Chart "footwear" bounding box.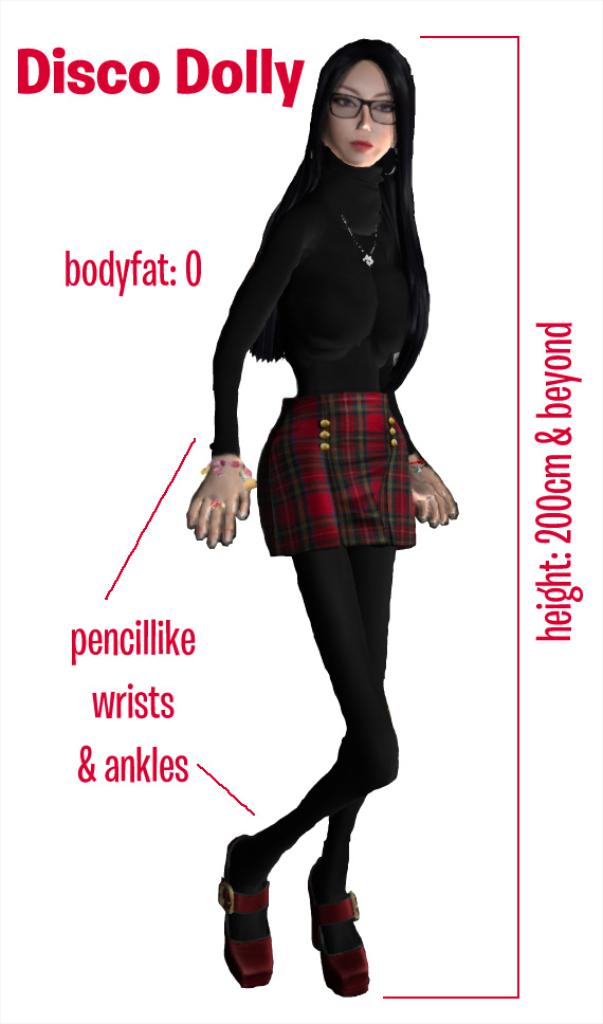
Charted: 316/884/368/1007.
